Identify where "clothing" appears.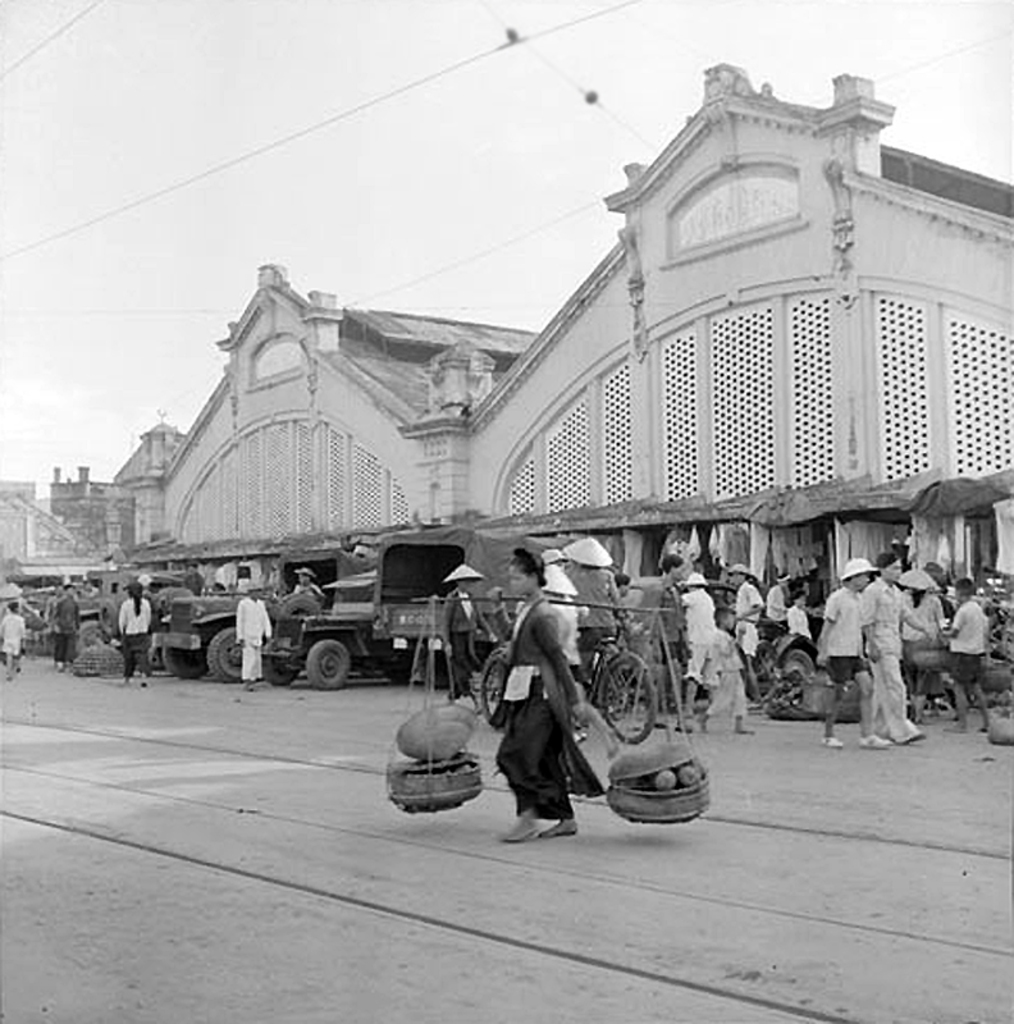
Appears at [545,562,586,681].
